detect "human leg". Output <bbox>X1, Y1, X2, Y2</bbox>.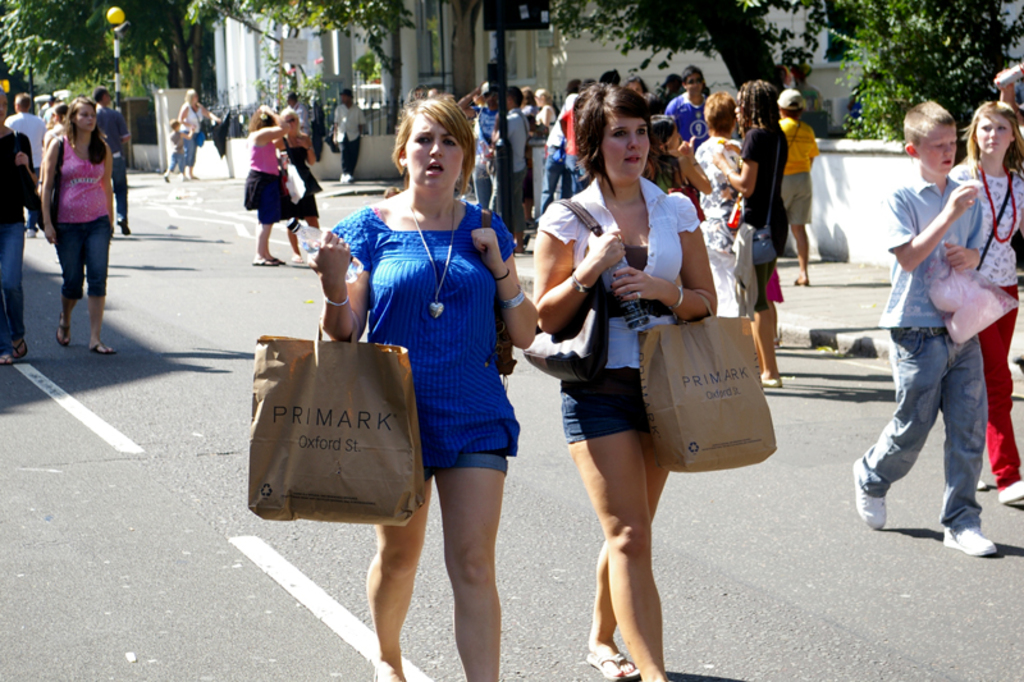
<bbox>767, 265, 781, 330</bbox>.
